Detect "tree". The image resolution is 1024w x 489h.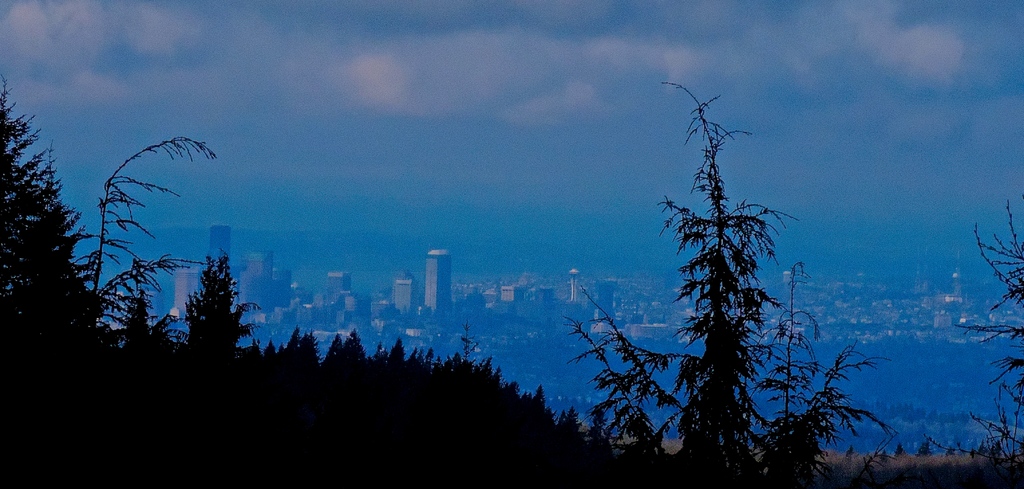
detection(551, 65, 900, 488).
